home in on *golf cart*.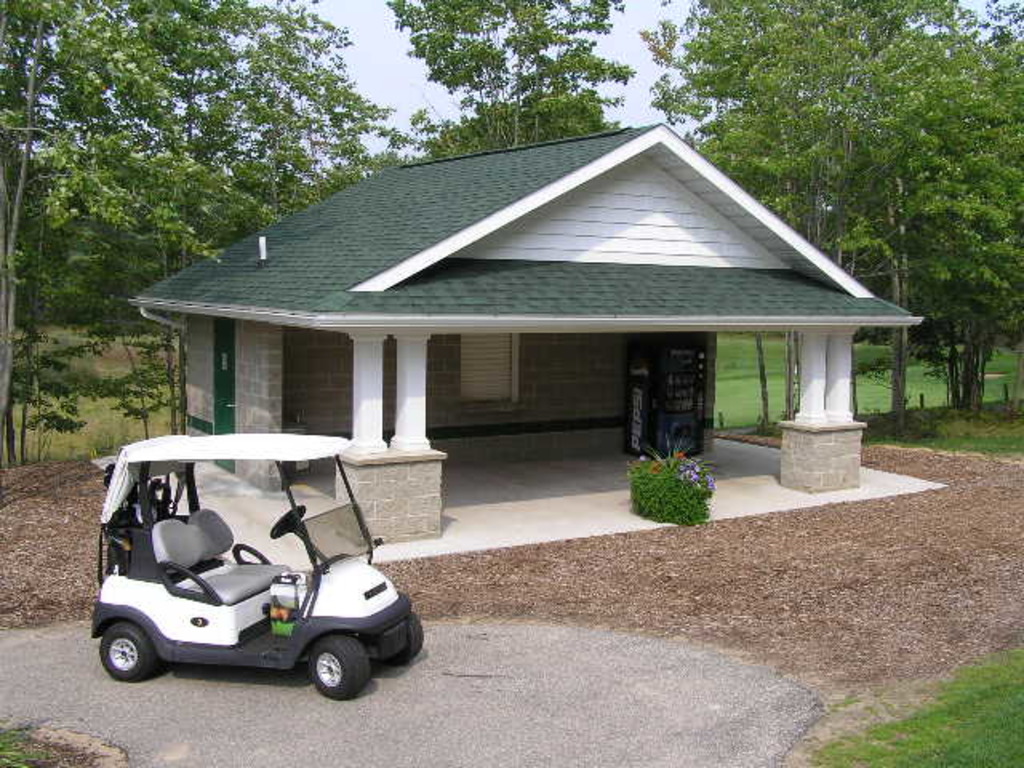
Homed in at l=90, t=434, r=426, b=701.
